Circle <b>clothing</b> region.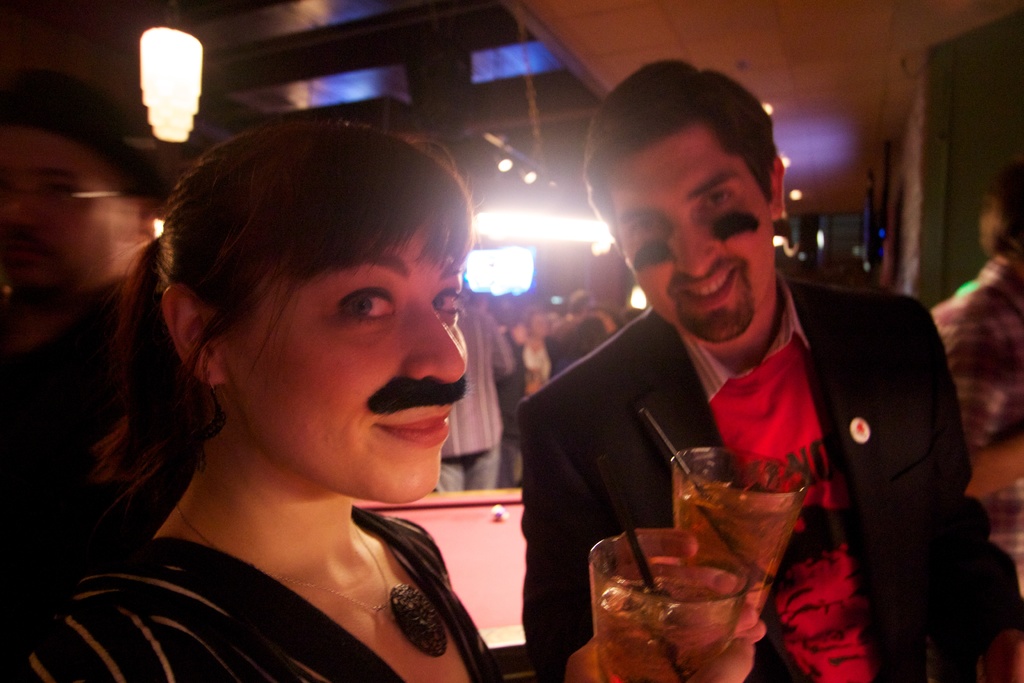
Region: (27, 538, 506, 682).
